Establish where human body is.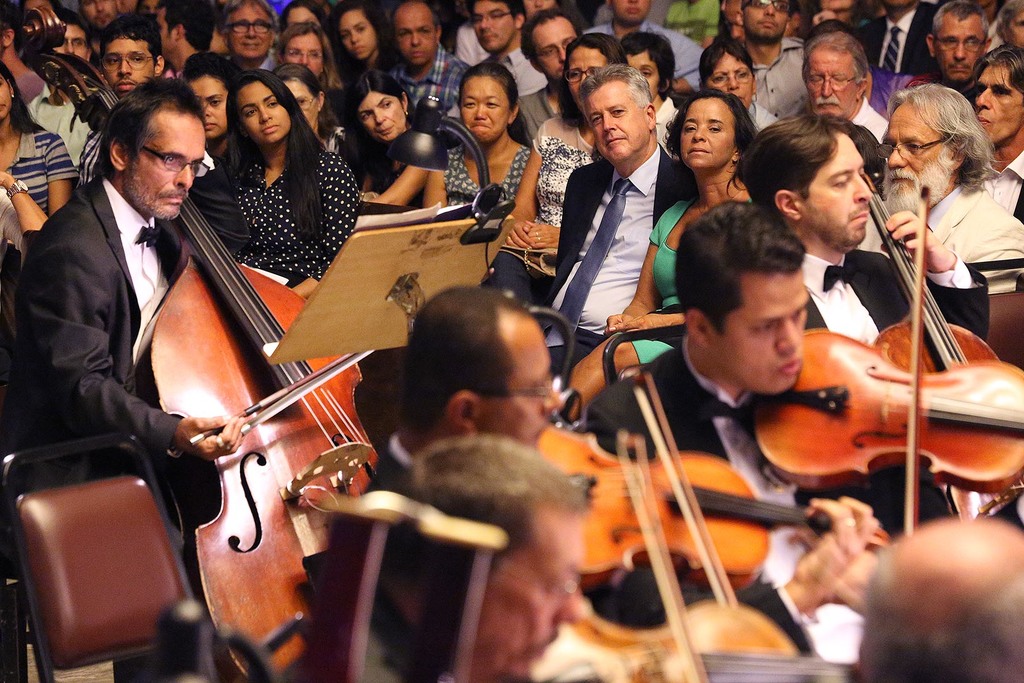
Established at bbox(0, 70, 250, 675).
